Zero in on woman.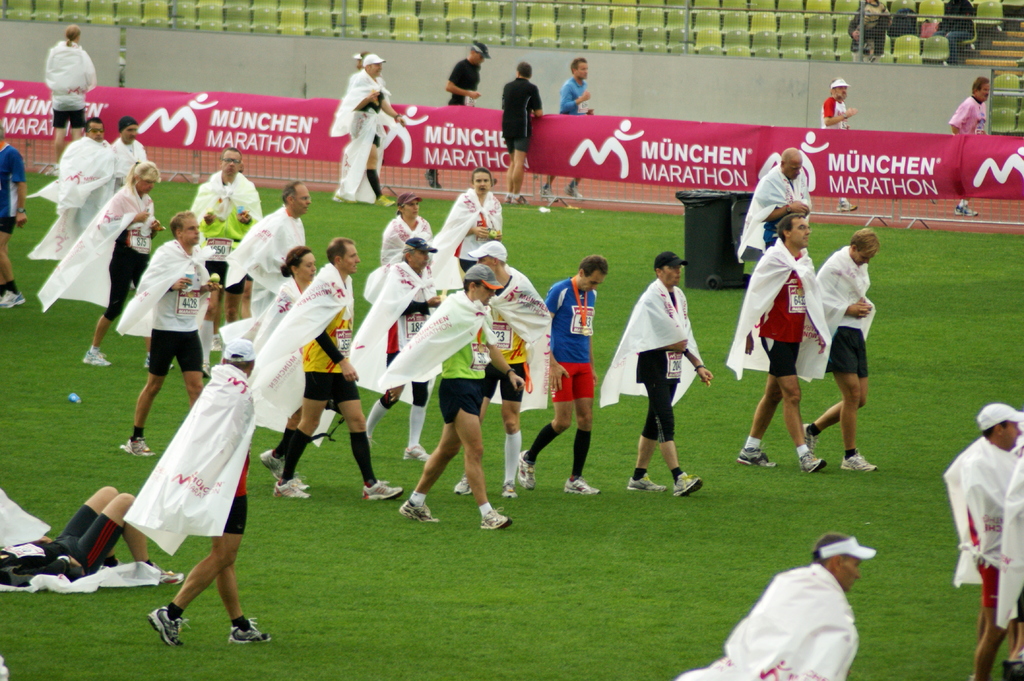
Zeroed in: <region>267, 243, 323, 479</region>.
